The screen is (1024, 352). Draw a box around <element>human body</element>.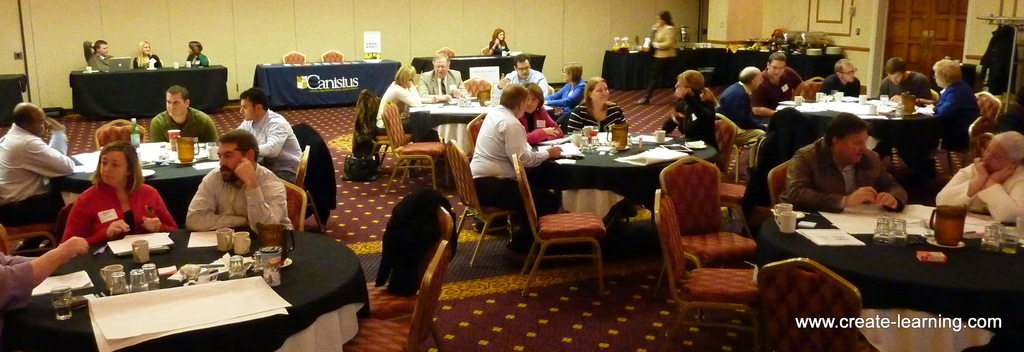
751 67 814 116.
